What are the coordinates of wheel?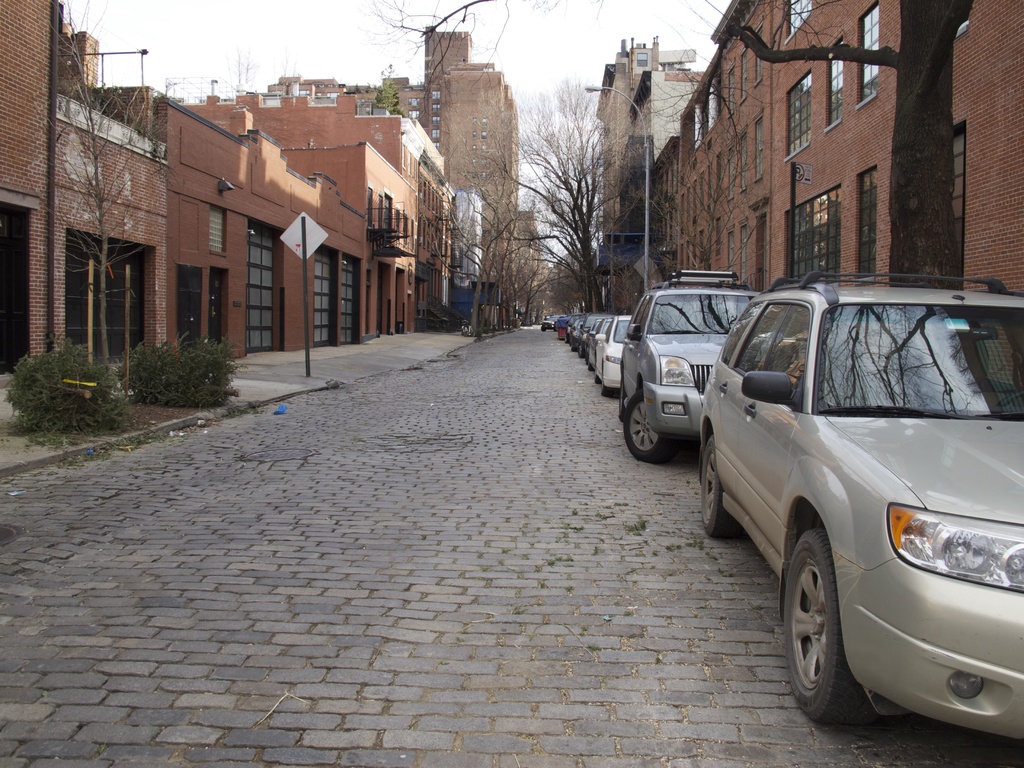
region(703, 431, 739, 537).
